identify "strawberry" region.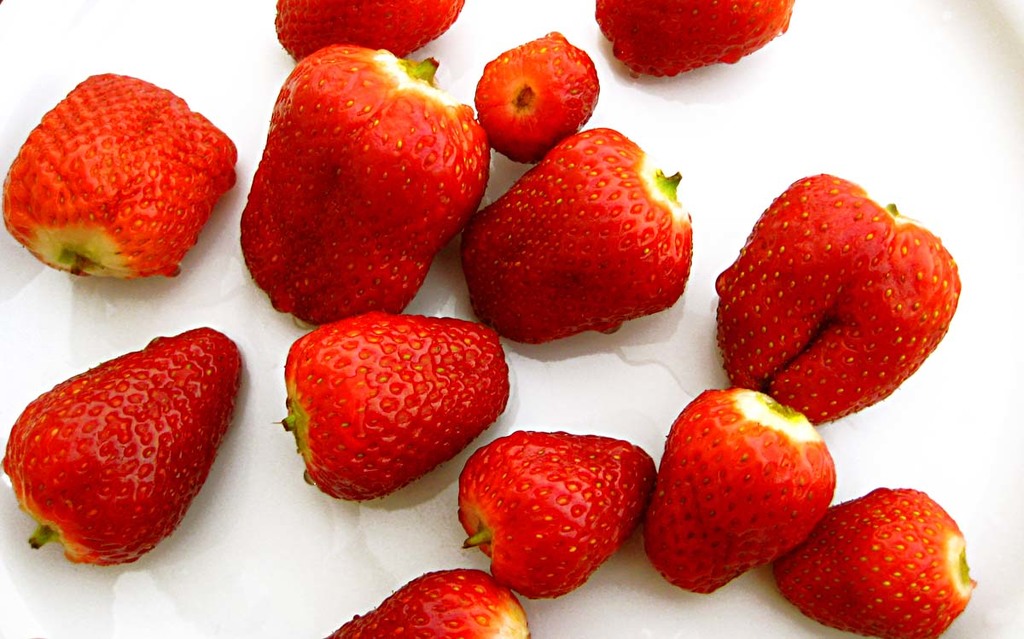
Region: 278, 0, 459, 67.
